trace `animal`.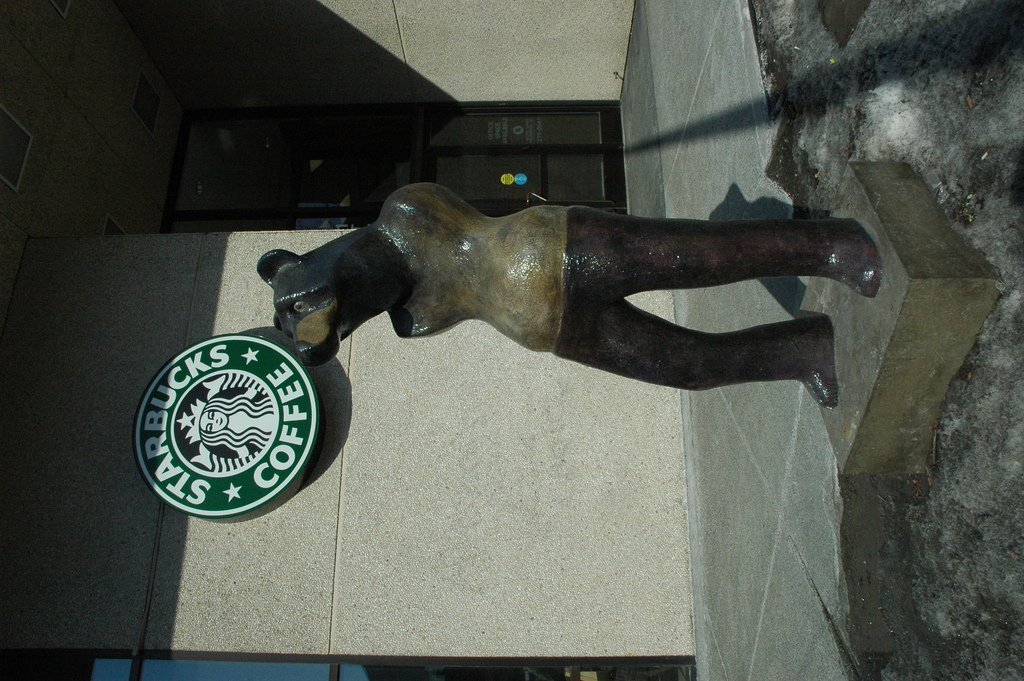
Traced to bbox=(252, 177, 881, 415).
